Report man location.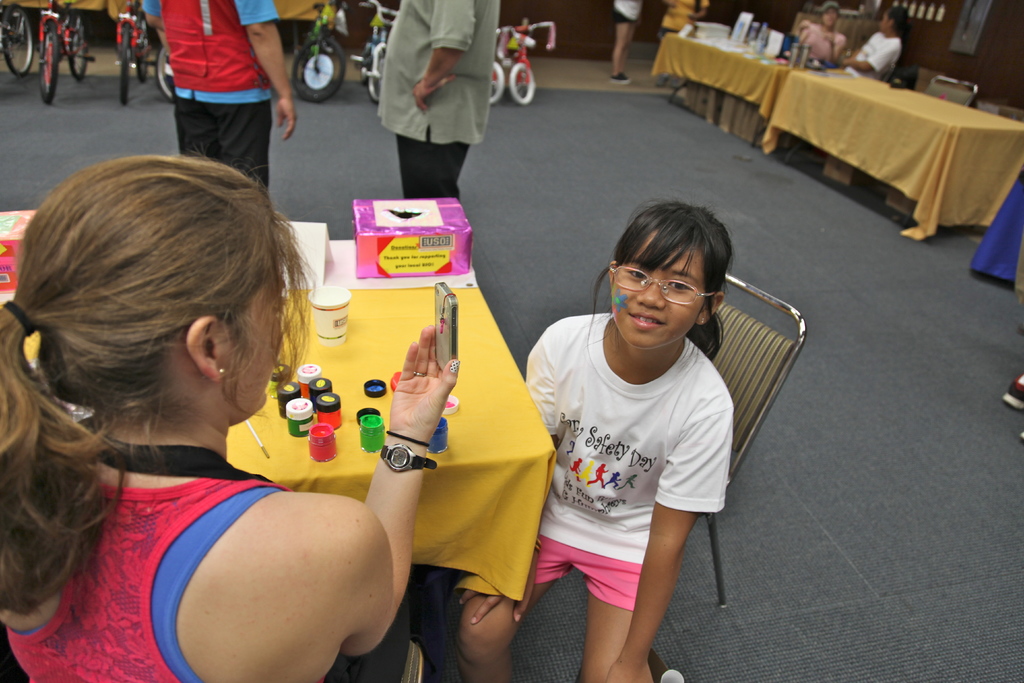
Report: [left=137, top=0, right=296, bottom=192].
